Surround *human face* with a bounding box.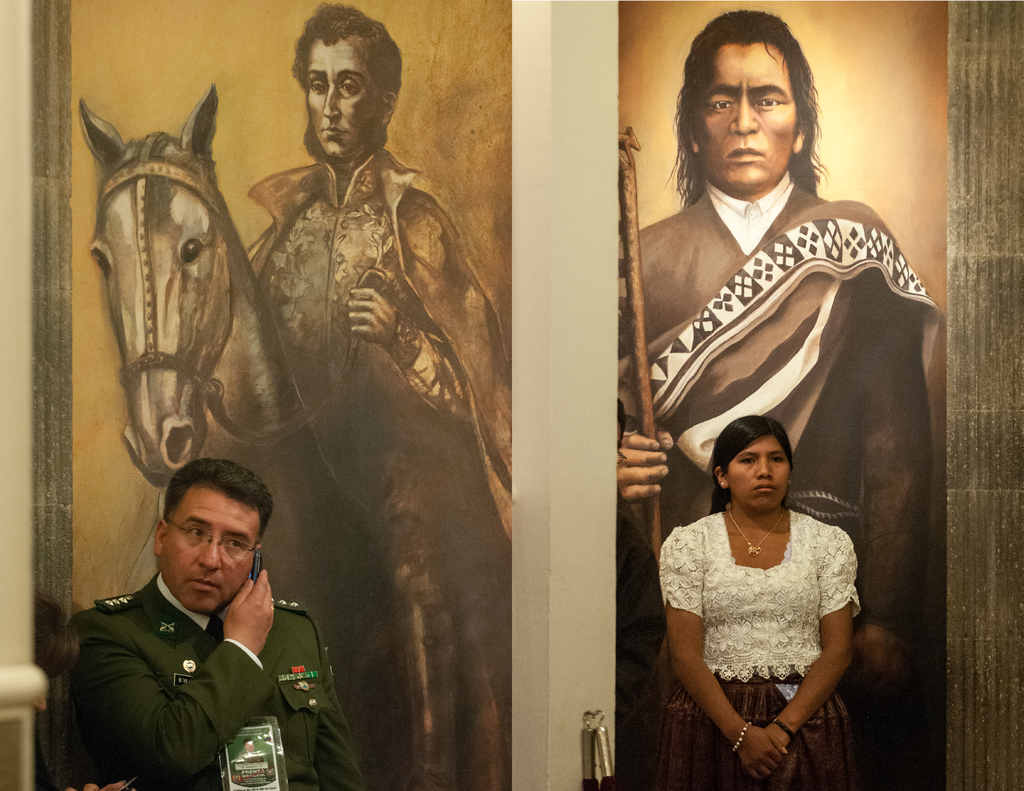
(154,479,263,624).
